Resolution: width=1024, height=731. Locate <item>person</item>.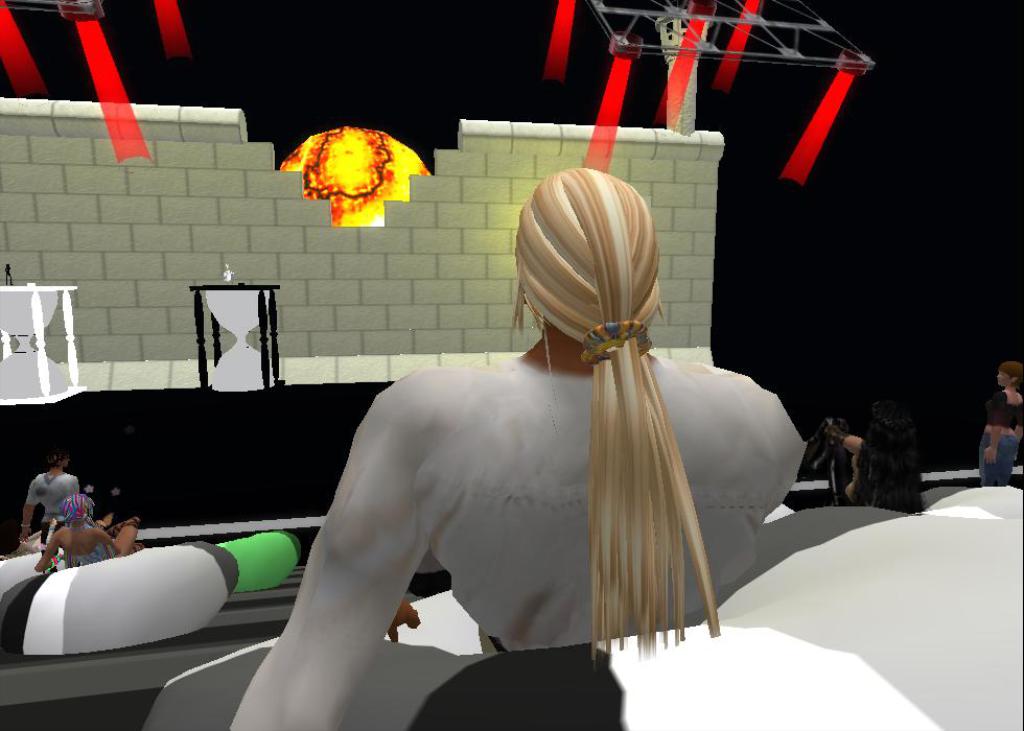
select_region(974, 354, 1023, 488).
